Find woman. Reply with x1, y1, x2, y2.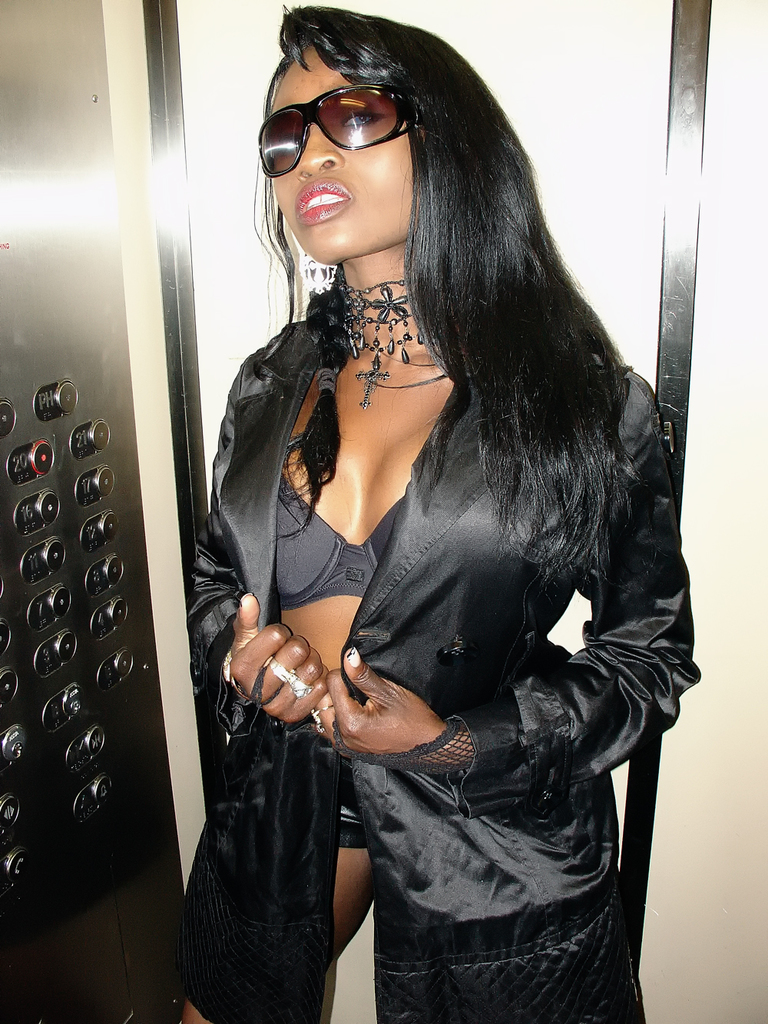
169, 3, 701, 1023.
